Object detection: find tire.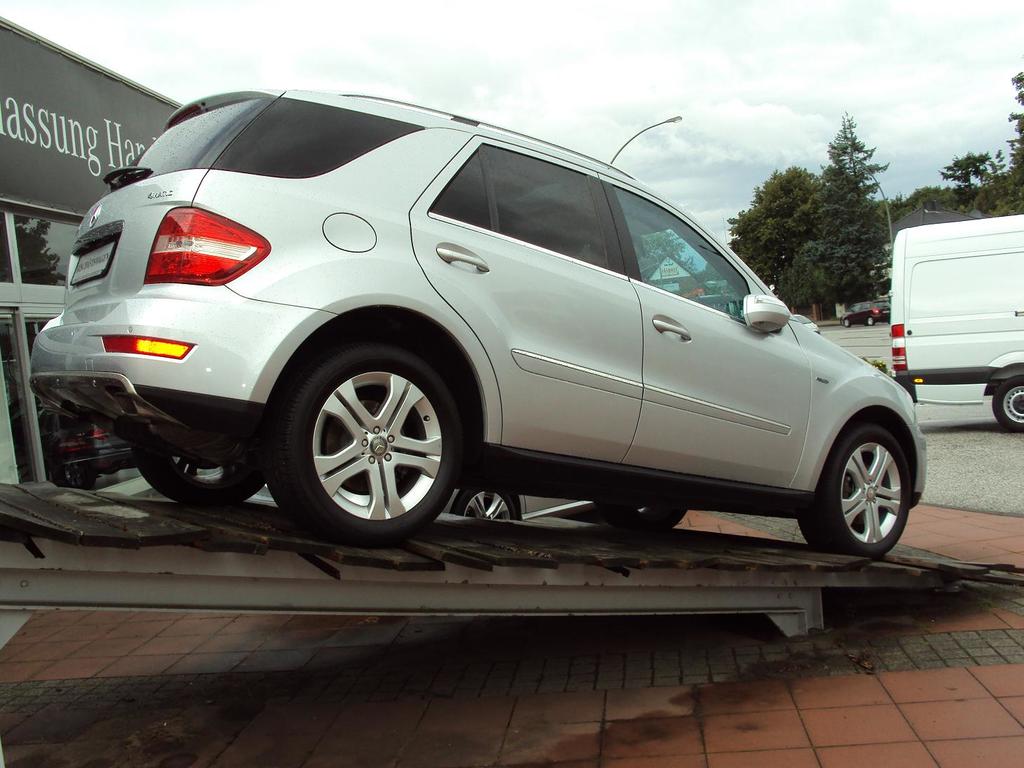
[left=993, top=379, right=1023, bottom=431].
